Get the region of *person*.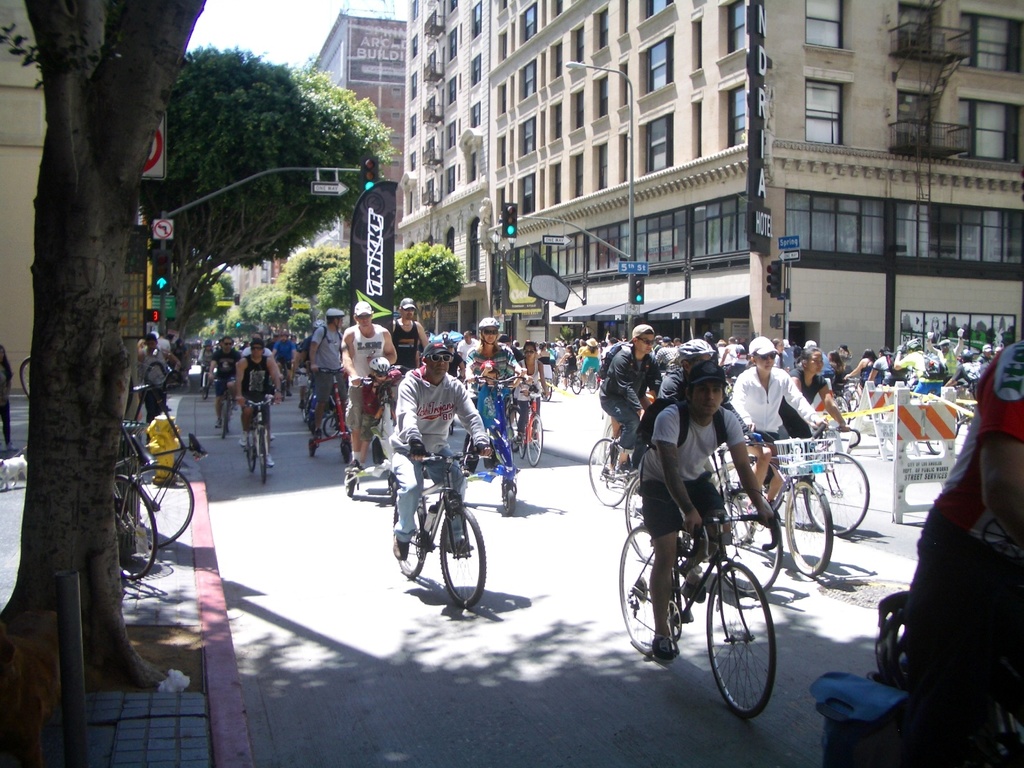
detection(385, 341, 487, 618).
